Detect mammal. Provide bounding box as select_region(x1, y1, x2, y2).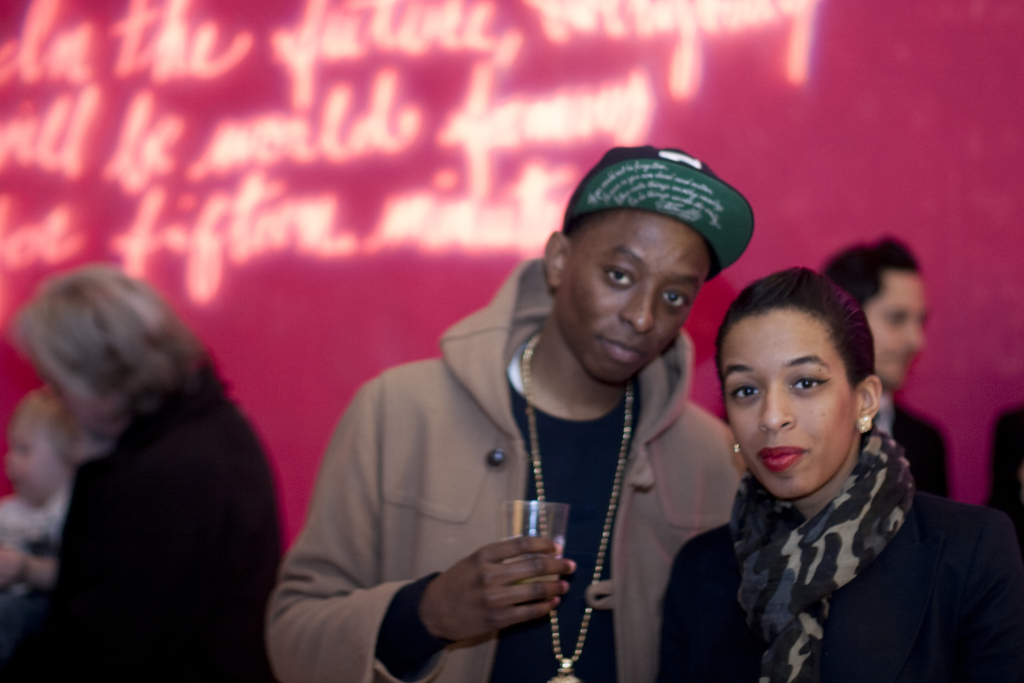
select_region(263, 145, 737, 682).
